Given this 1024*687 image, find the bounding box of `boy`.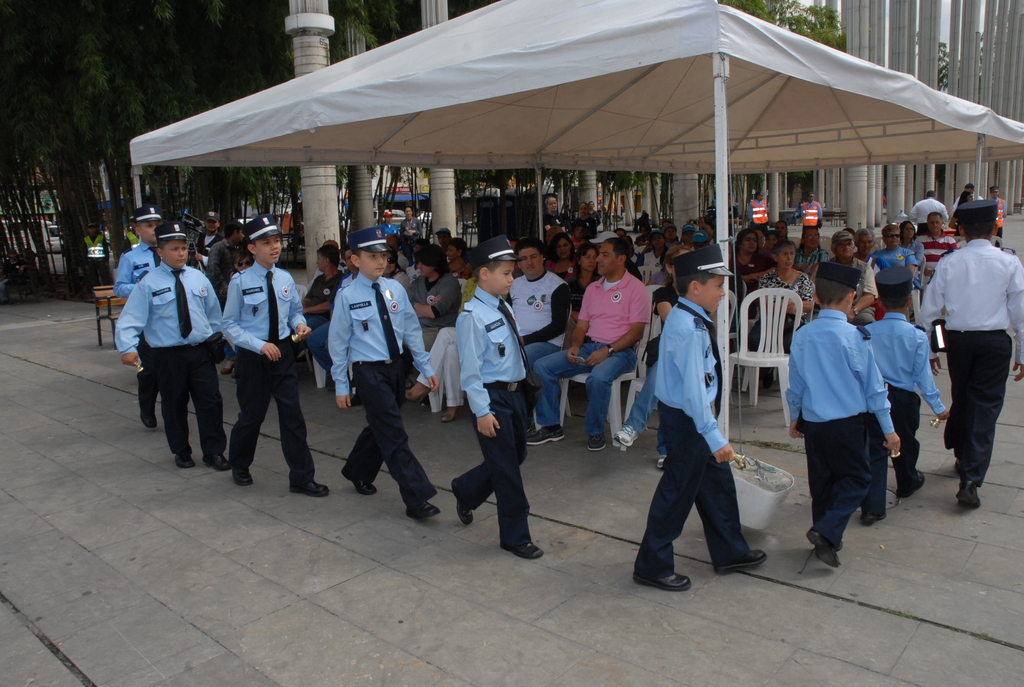
x1=789, y1=243, x2=910, y2=569.
